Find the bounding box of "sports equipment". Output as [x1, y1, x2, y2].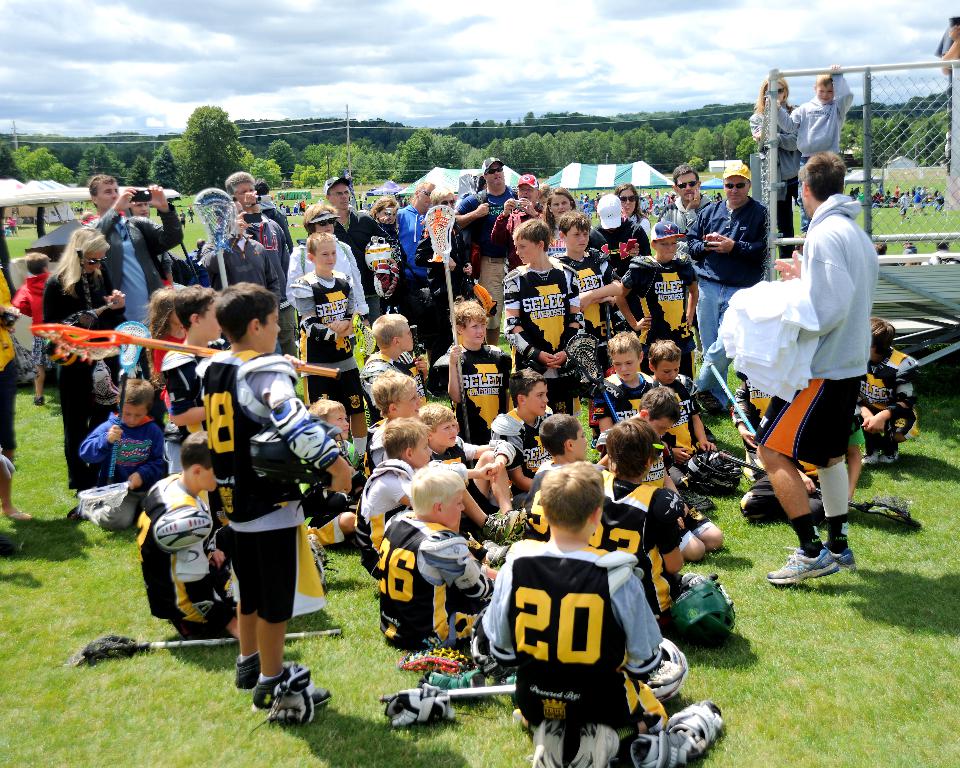
[656, 571, 736, 651].
